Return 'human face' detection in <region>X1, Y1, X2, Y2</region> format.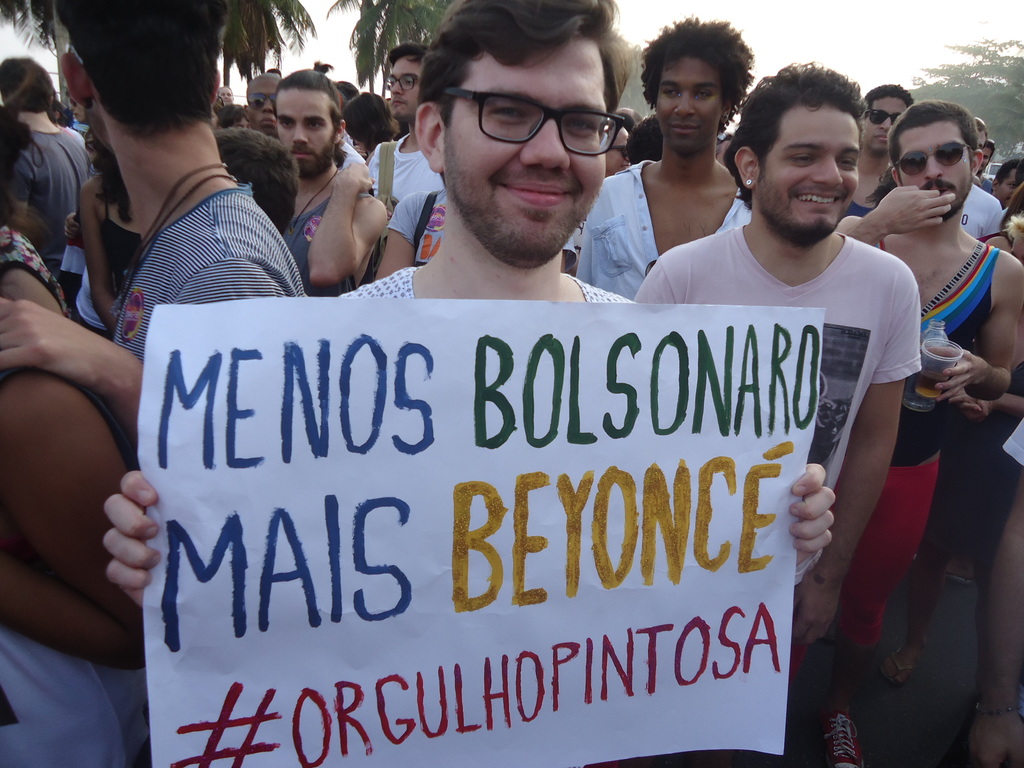
<region>648, 57, 731, 154</region>.
